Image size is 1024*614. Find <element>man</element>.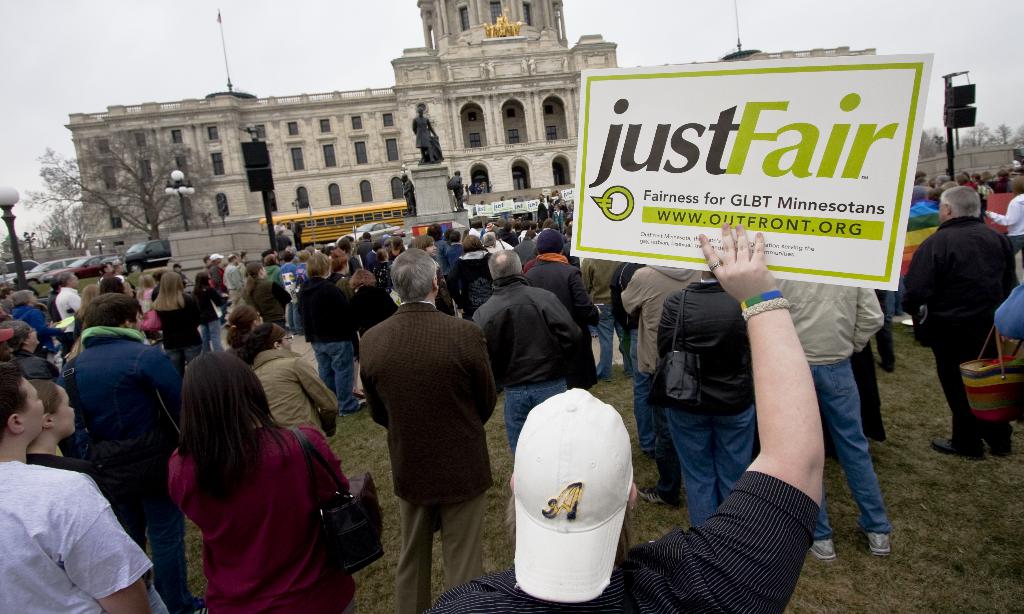
<box>401,171,414,209</box>.
